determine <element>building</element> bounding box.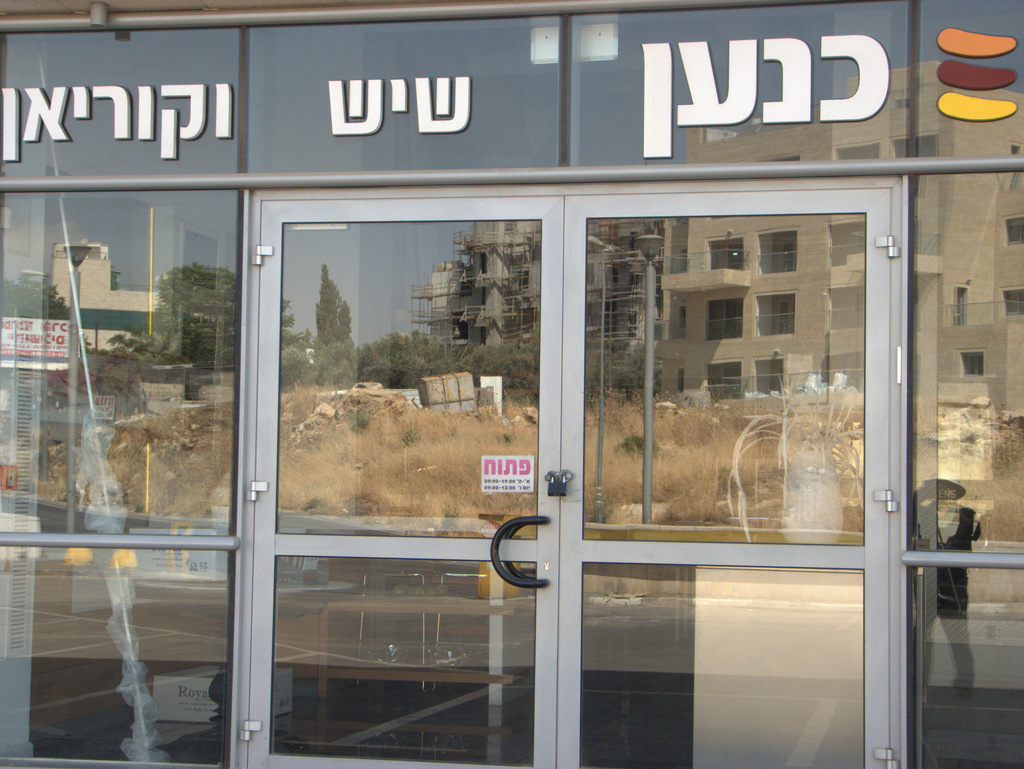
Determined: select_region(405, 58, 1016, 471).
